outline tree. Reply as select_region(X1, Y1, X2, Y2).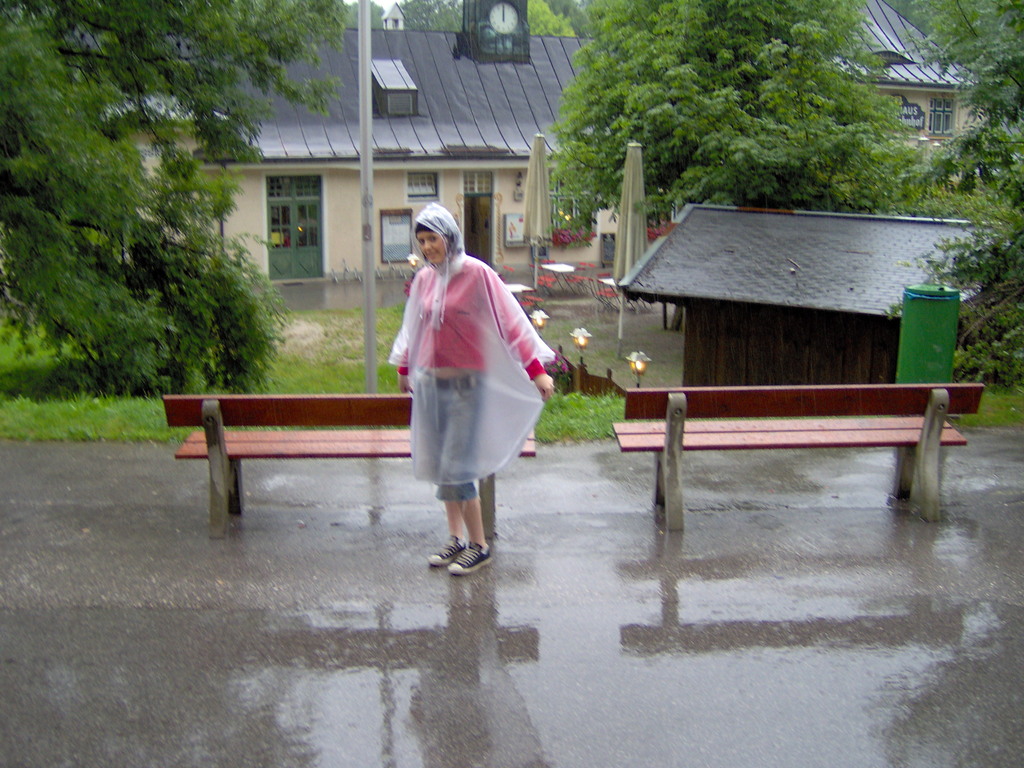
select_region(337, 0, 386, 30).
